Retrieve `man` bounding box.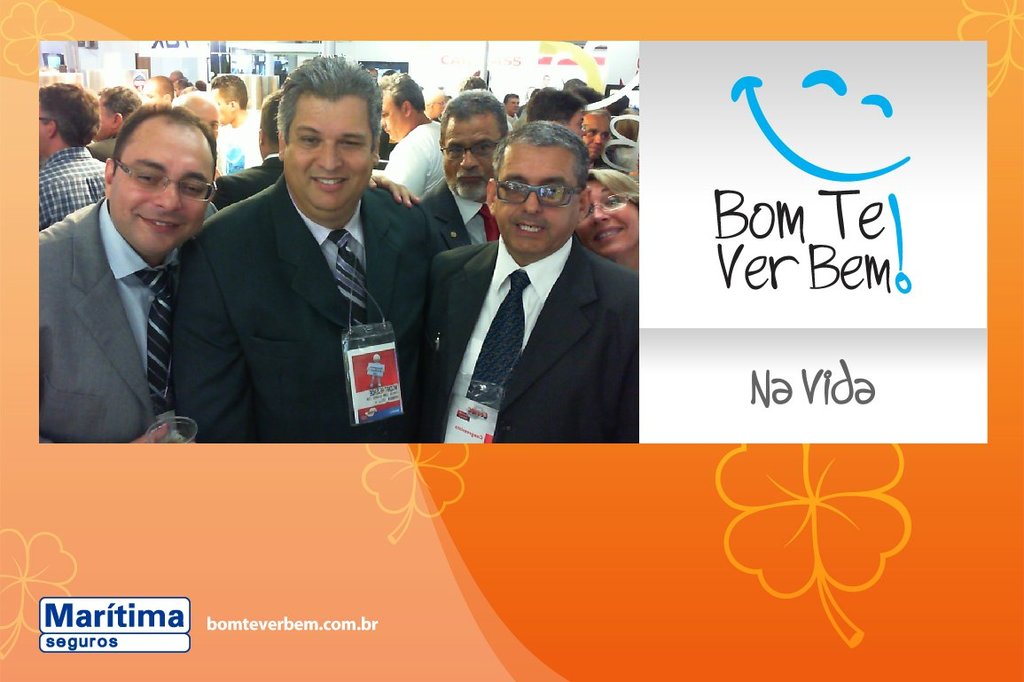
Bounding box: detection(419, 87, 510, 259).
